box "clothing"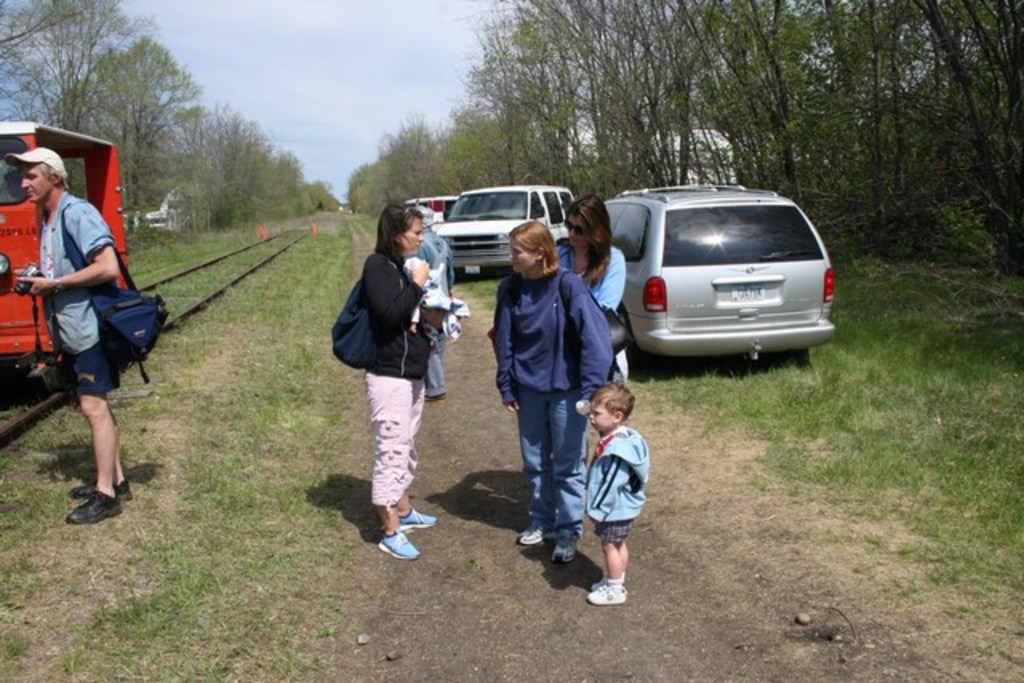
box(362, 377, 427, 501)
